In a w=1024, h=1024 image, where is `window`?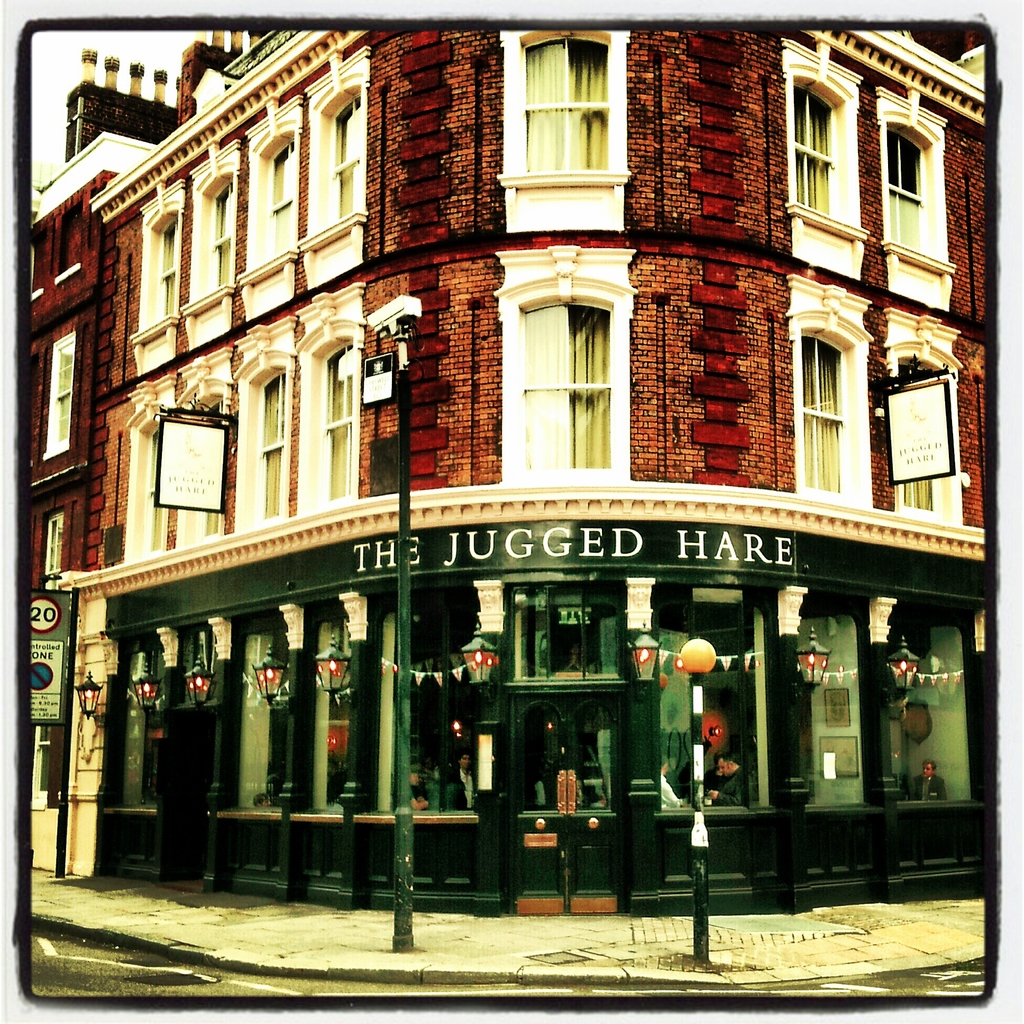
BBox(235, 349, 298, 531).
